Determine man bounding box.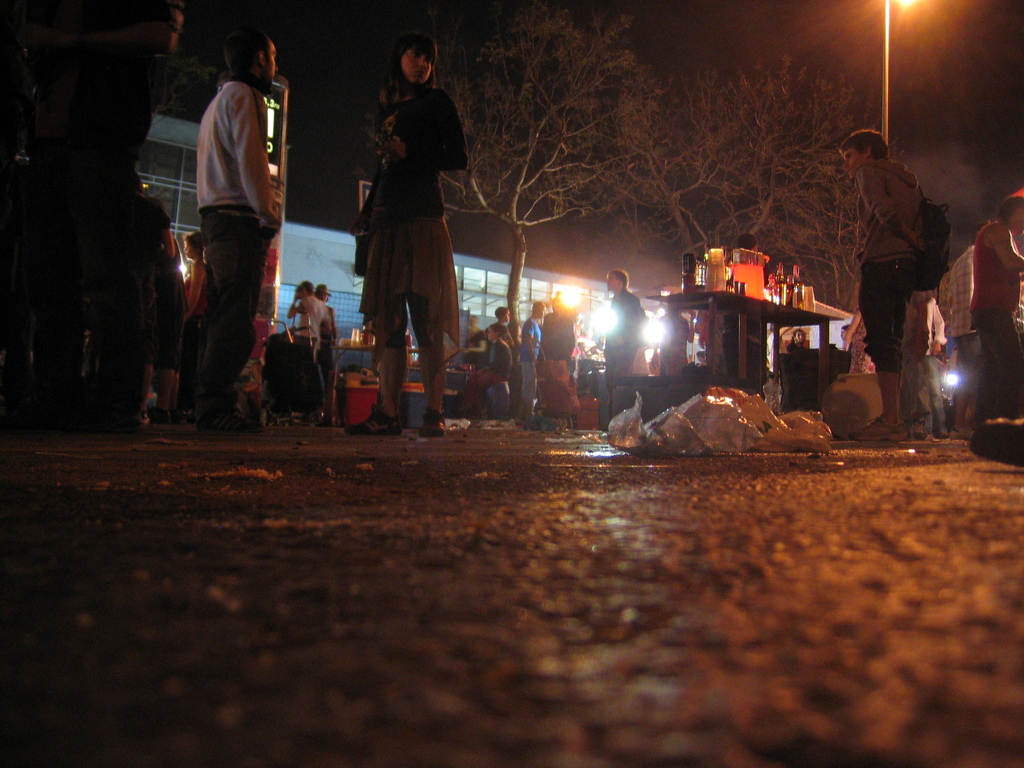
Determined: detection(537, 300, 570, 428).
